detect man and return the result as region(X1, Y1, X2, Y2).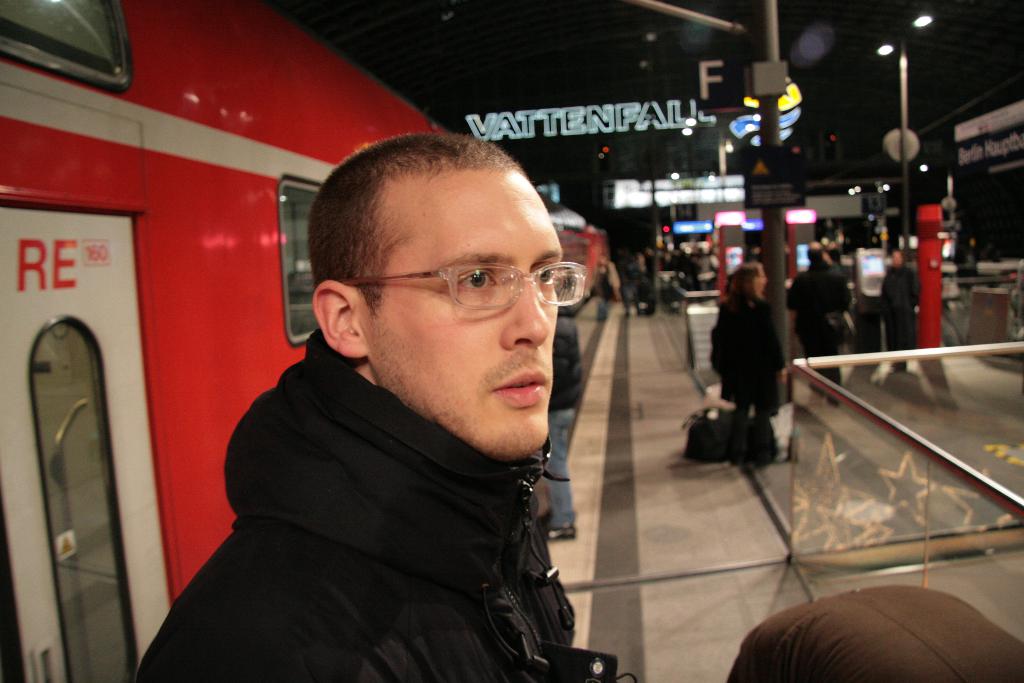
region(779, 236, 849, 407).
